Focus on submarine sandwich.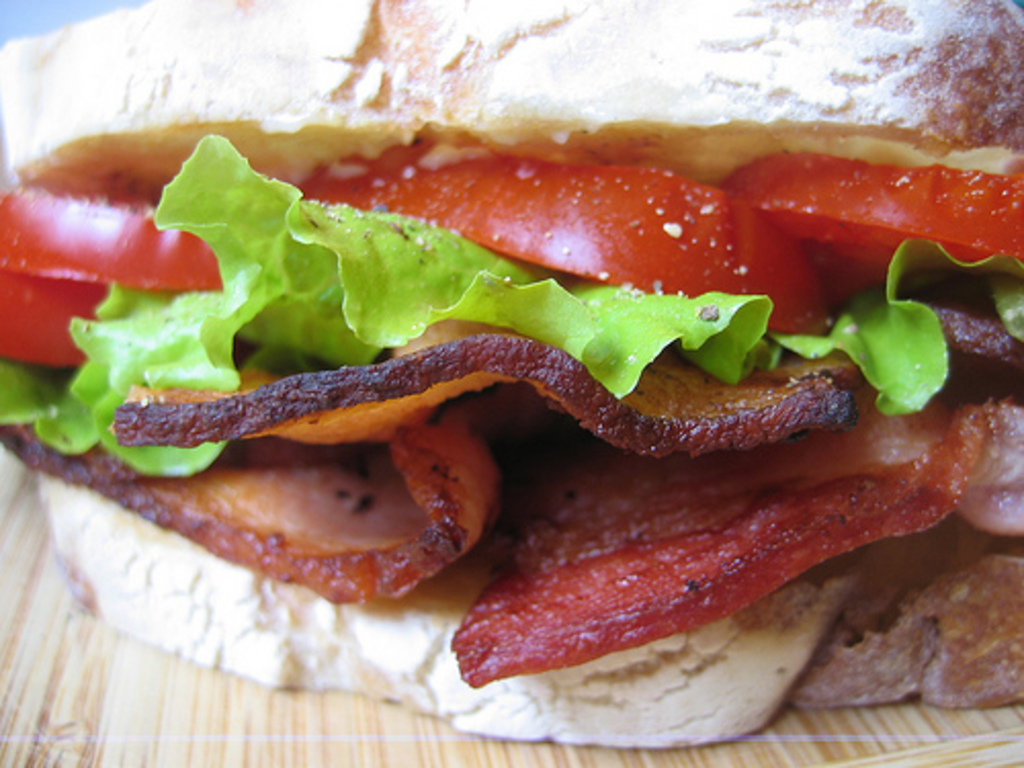
Focused at bbox=(0, 0, 1022, 752).
